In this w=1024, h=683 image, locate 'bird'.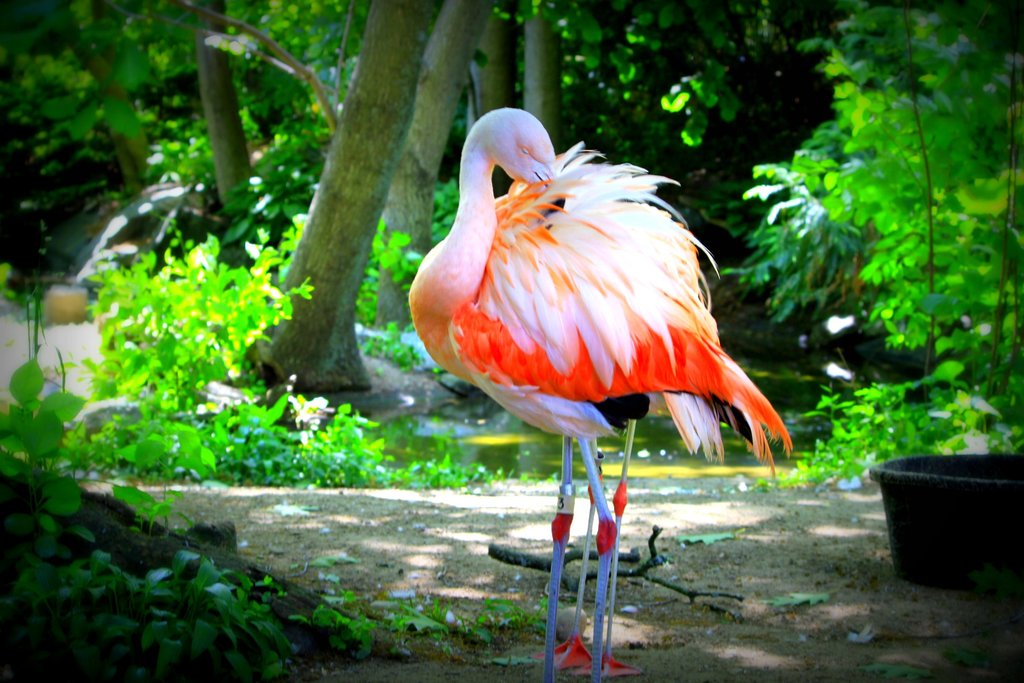
Bounding box: <bbox>429, 139, 774, 605</bbox>.
